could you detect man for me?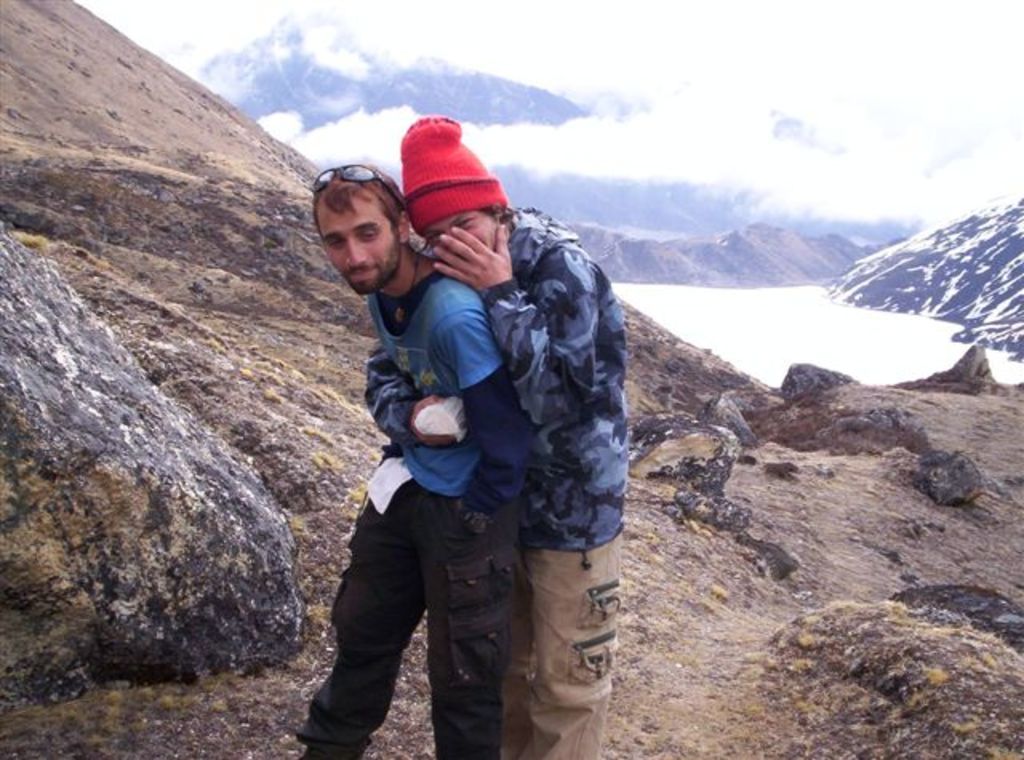
Detection result: l=400, t=112, r=630, b=758.
